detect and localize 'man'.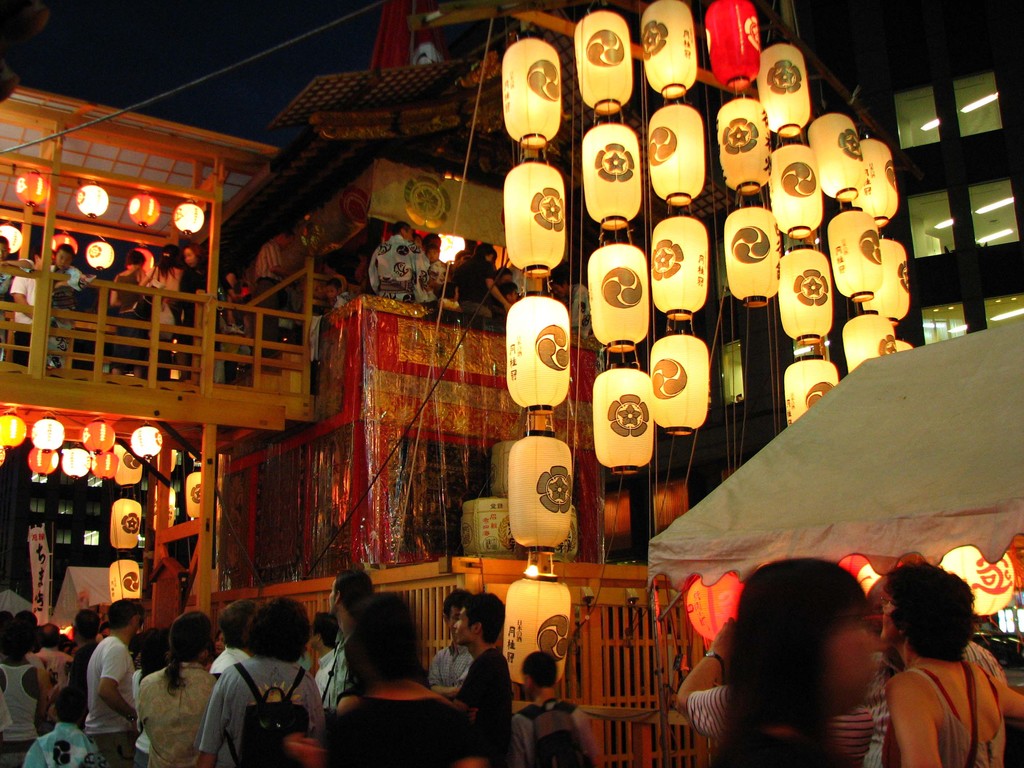
Localized at box=[435, 593, 525, 767].
